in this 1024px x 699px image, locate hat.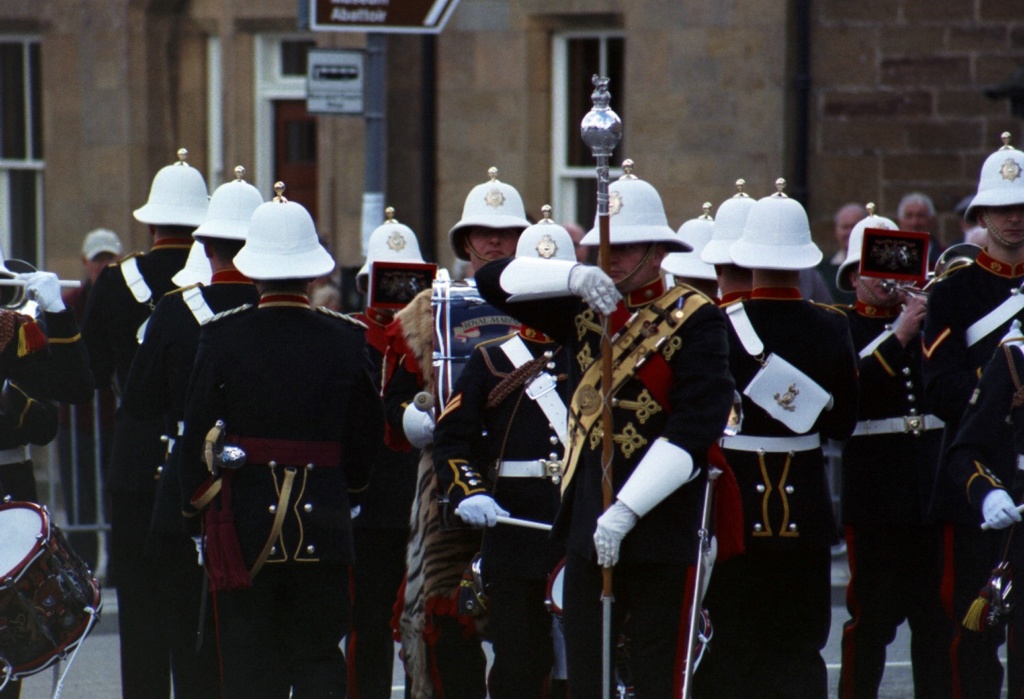
Bounding box: locate(731, 175, 821, 269).
